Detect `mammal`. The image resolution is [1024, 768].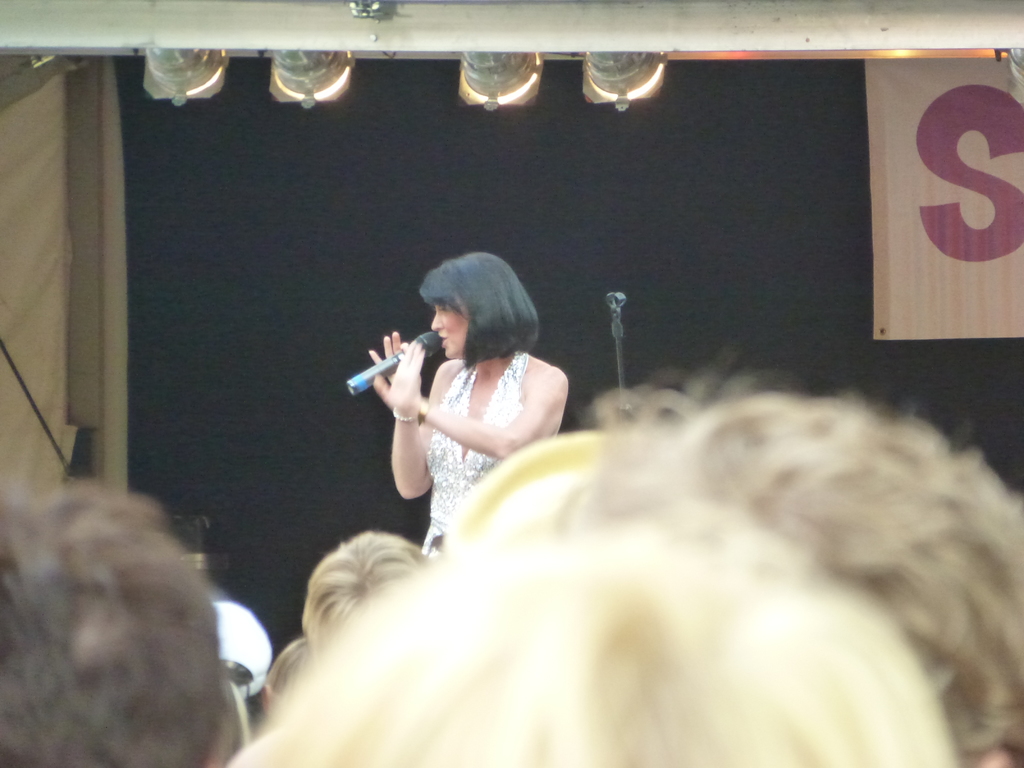
(left=232, top=440, right=952, bottom=767).
